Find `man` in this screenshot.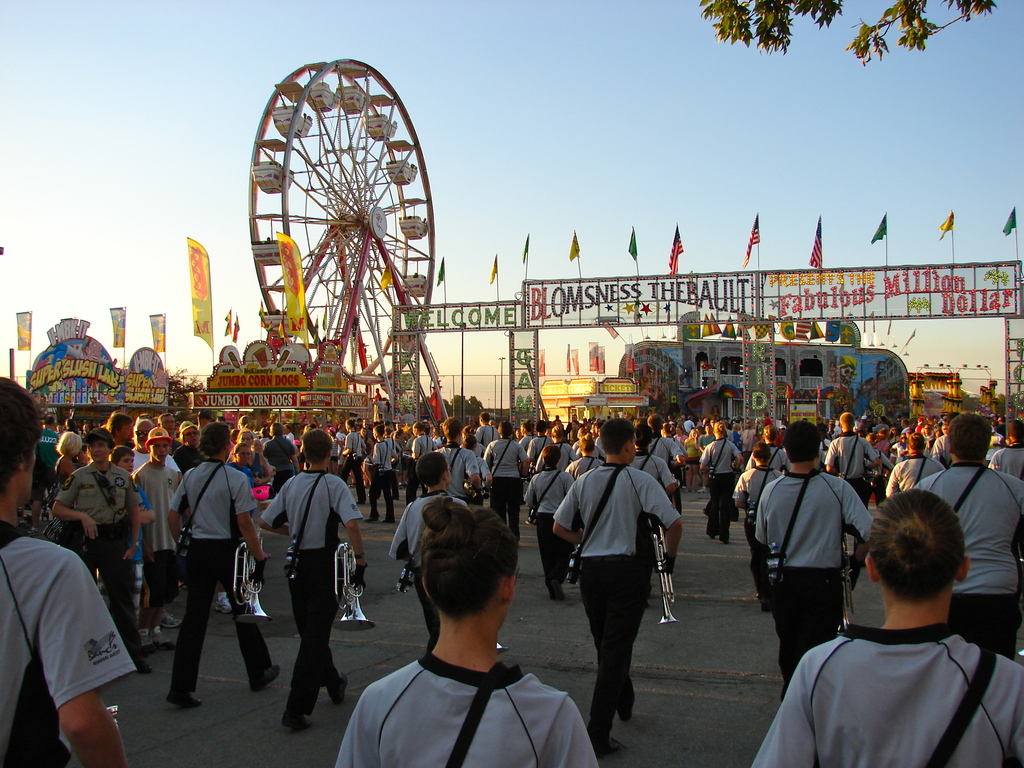
The bounding box for `man` is l=172, t=418, r=202, b=470.
